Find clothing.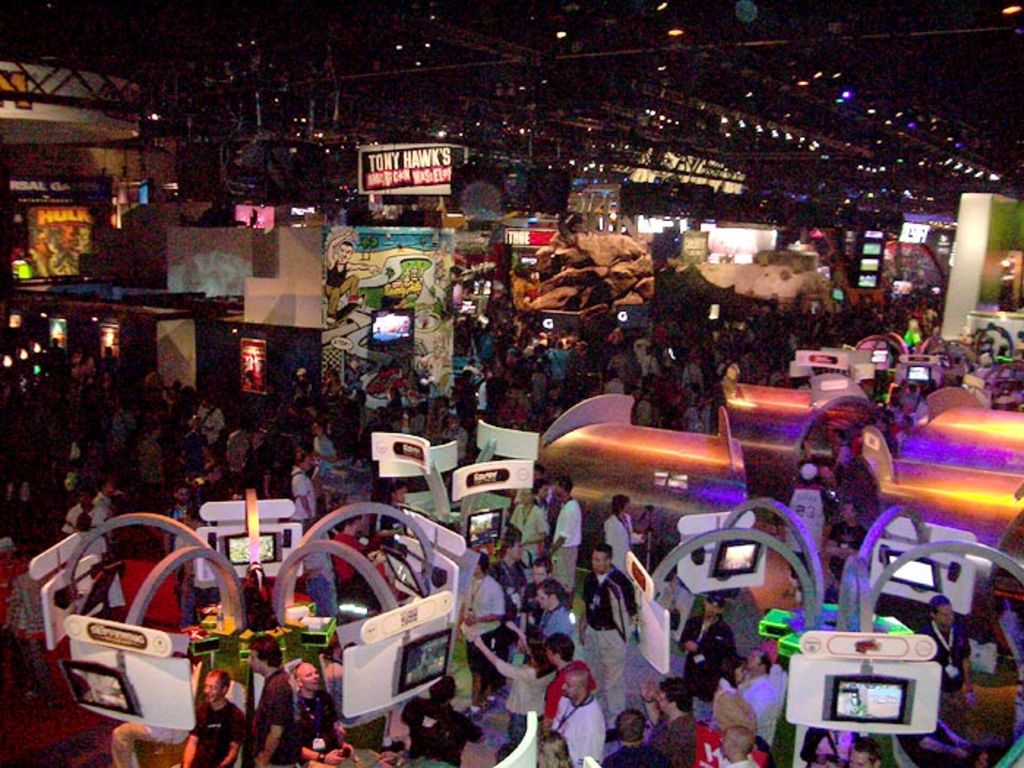
582:566:641:715.
